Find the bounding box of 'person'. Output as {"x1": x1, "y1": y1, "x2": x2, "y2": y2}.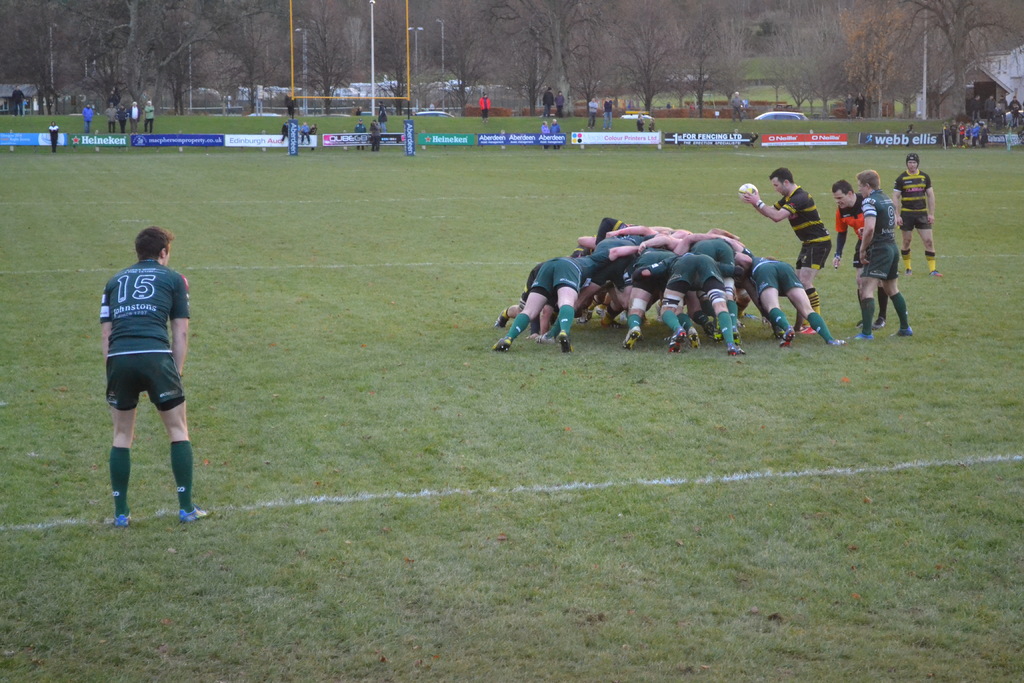
{"x1": 830, "y1": 177, "x2": 889, "y2": 332}.
